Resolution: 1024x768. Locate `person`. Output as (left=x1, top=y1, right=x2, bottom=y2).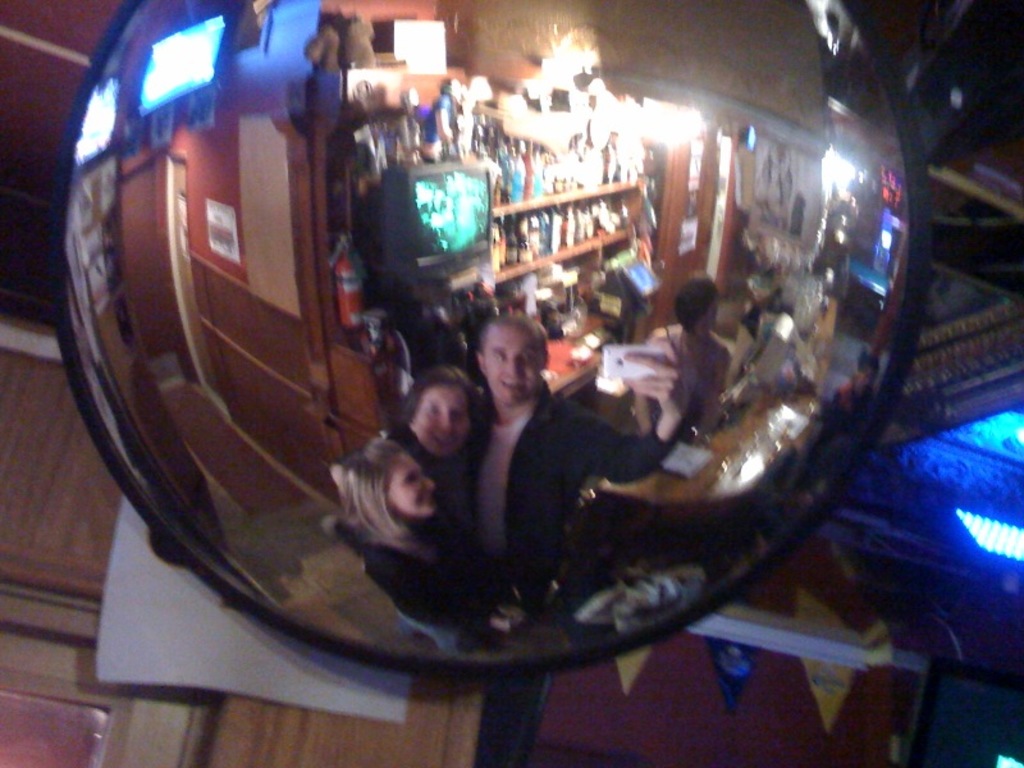
(left=338, top=445, right=513, bottom=662).
